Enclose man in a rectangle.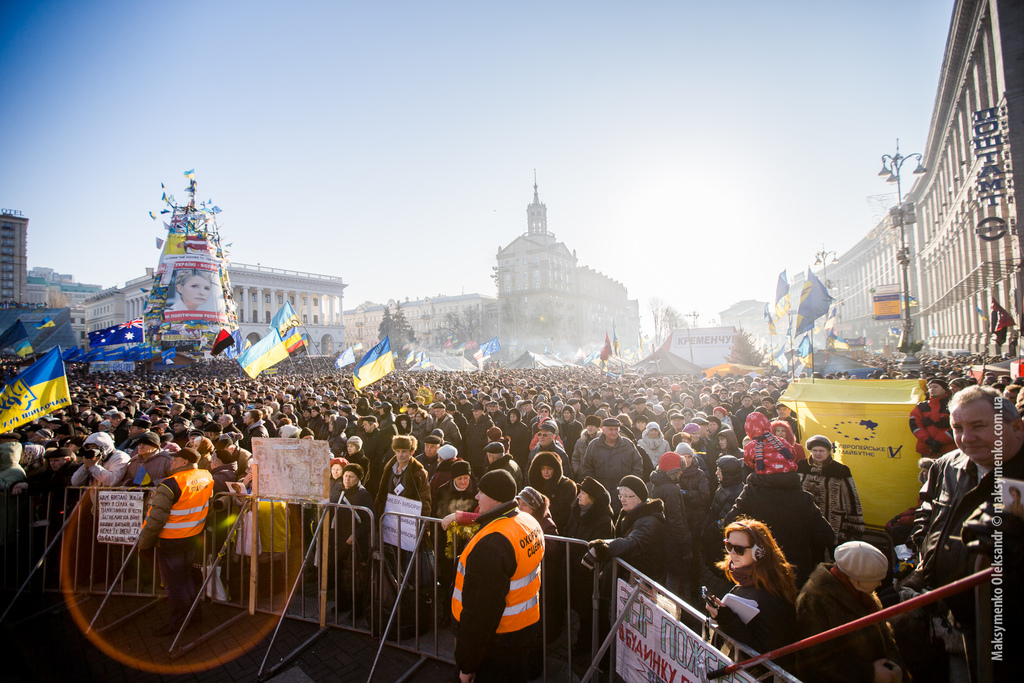
<bbox>432, 475, 556, 673</bbox>.
